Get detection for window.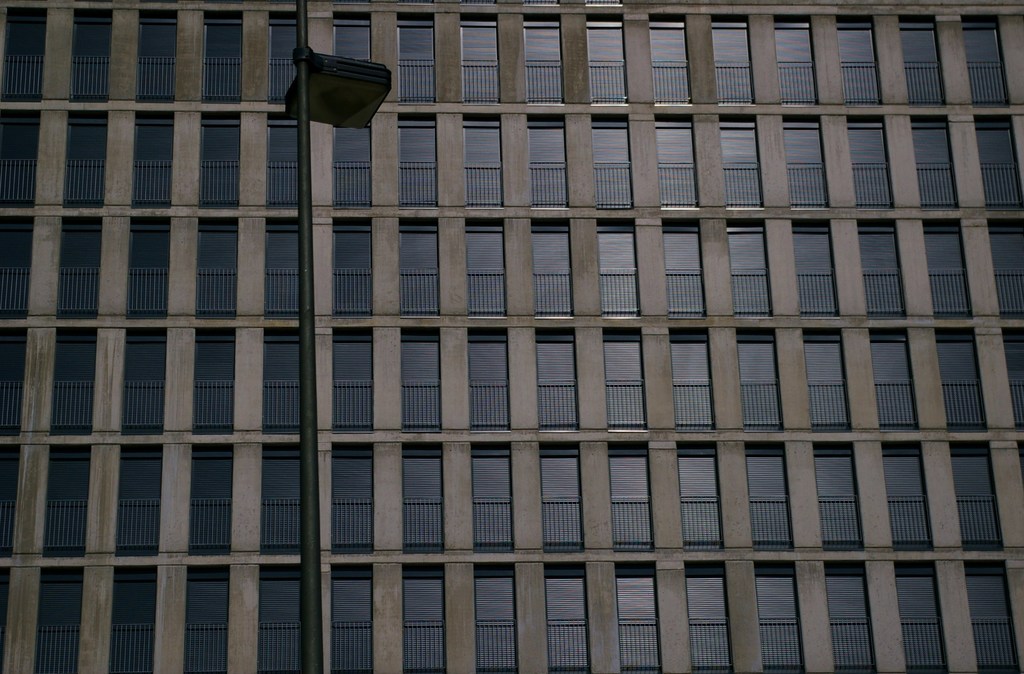
Detection: 964,561,1022,671.
